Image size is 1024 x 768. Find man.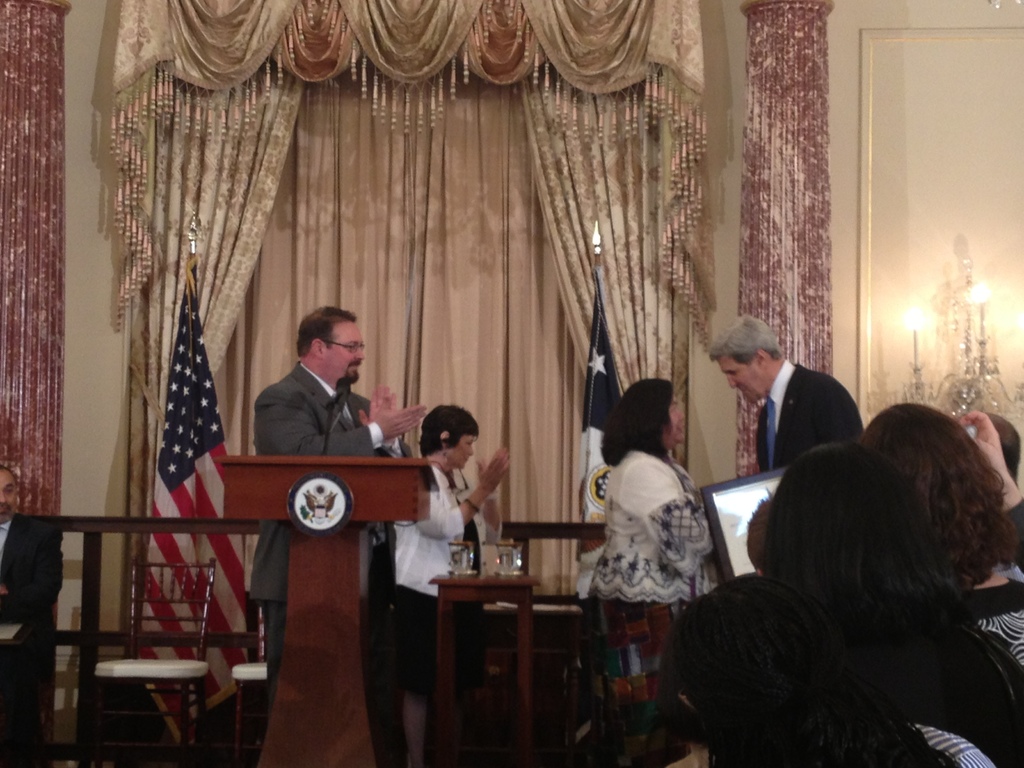
<region>255, 289, 419, 726</region>.
